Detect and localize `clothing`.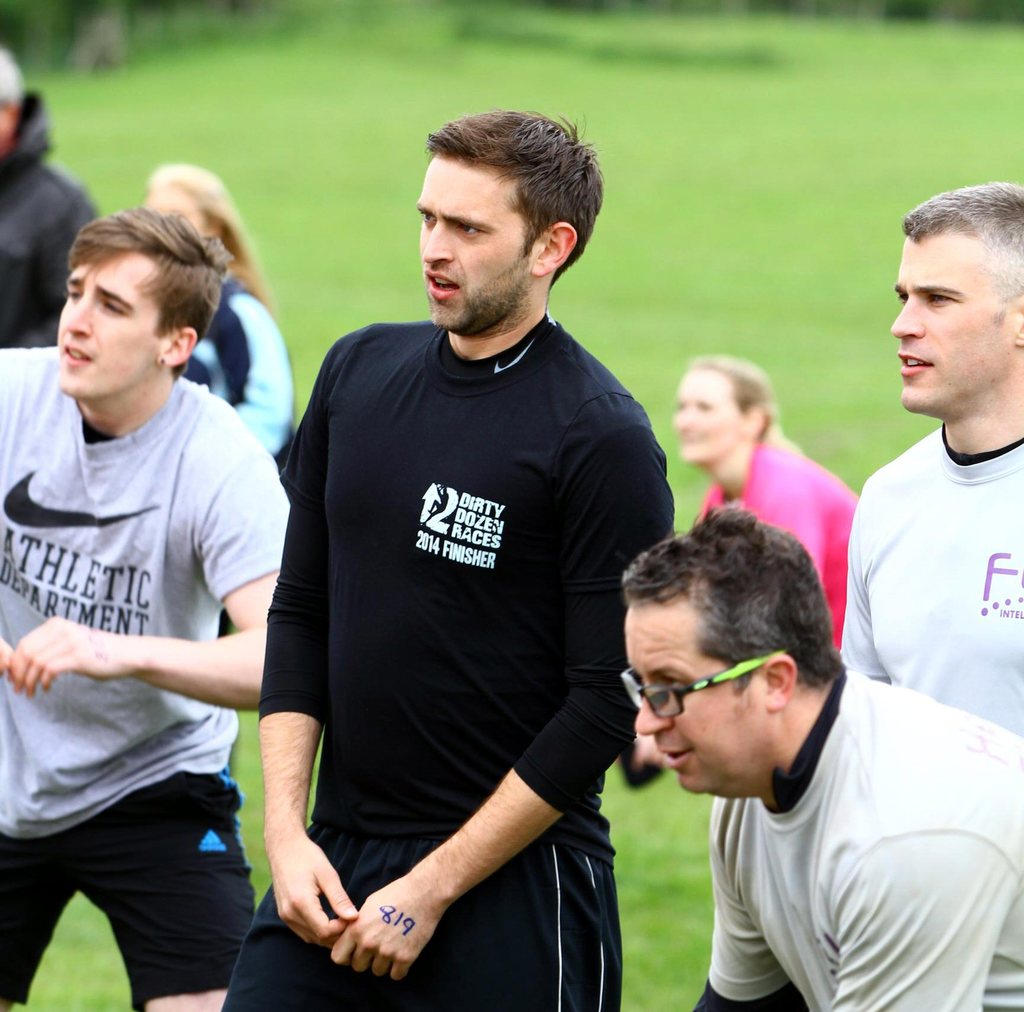
Localized at [696, 441, 857, 651].
